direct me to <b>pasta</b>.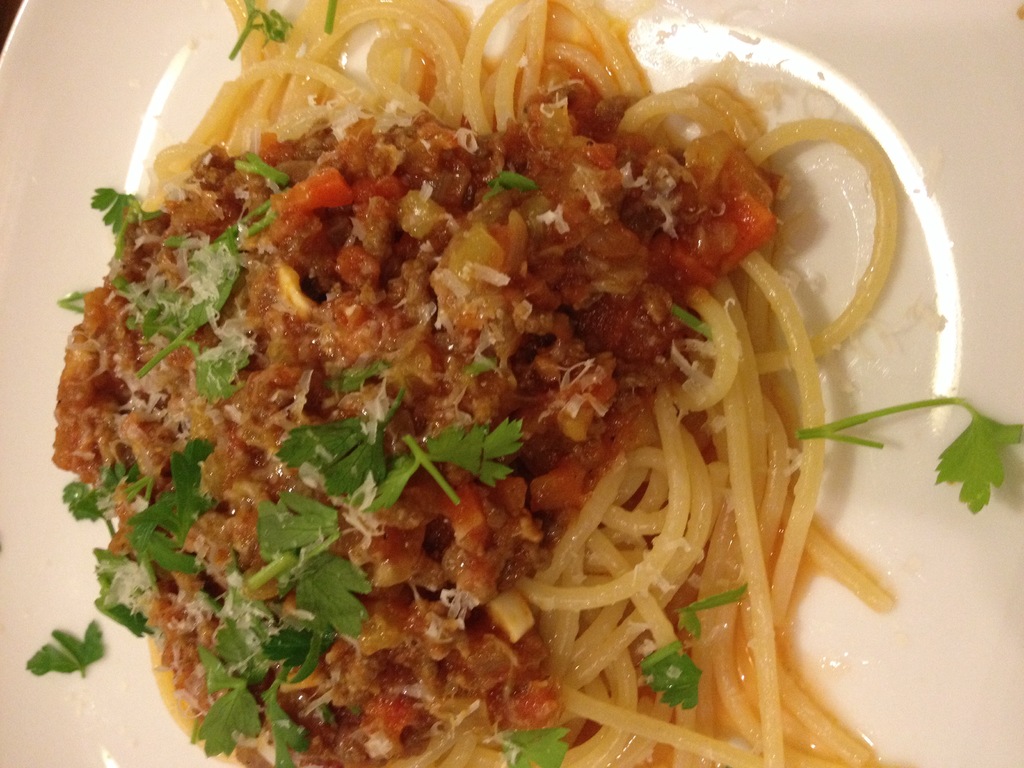
Direction: x1=36, y1=0, x2=941, y2=767.
